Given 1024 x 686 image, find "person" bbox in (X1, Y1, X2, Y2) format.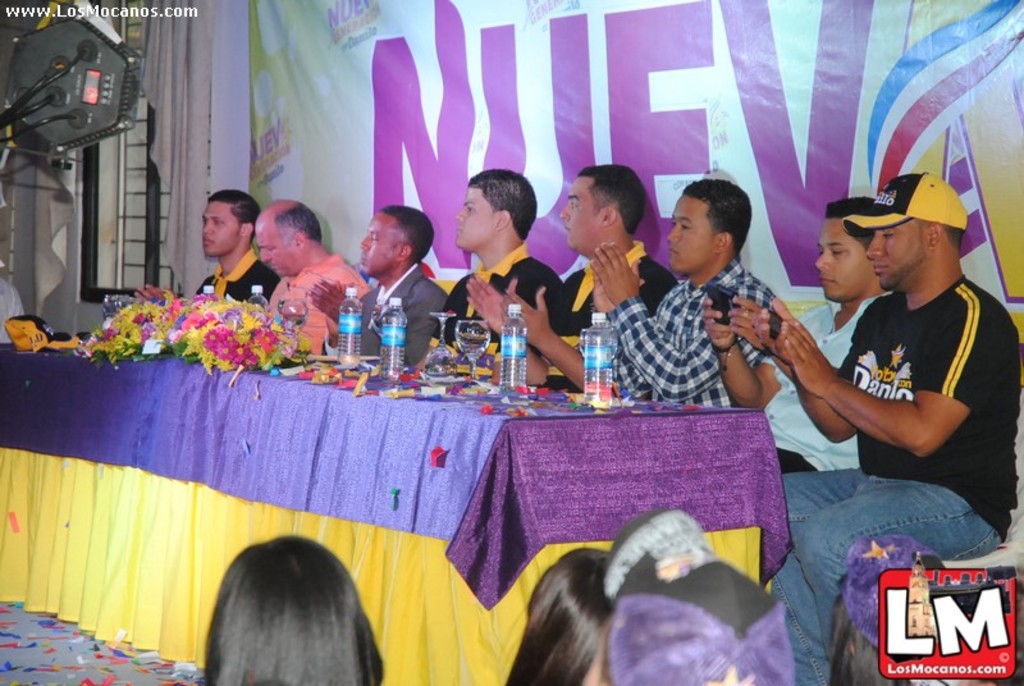
(257, 205, 372, 361).
